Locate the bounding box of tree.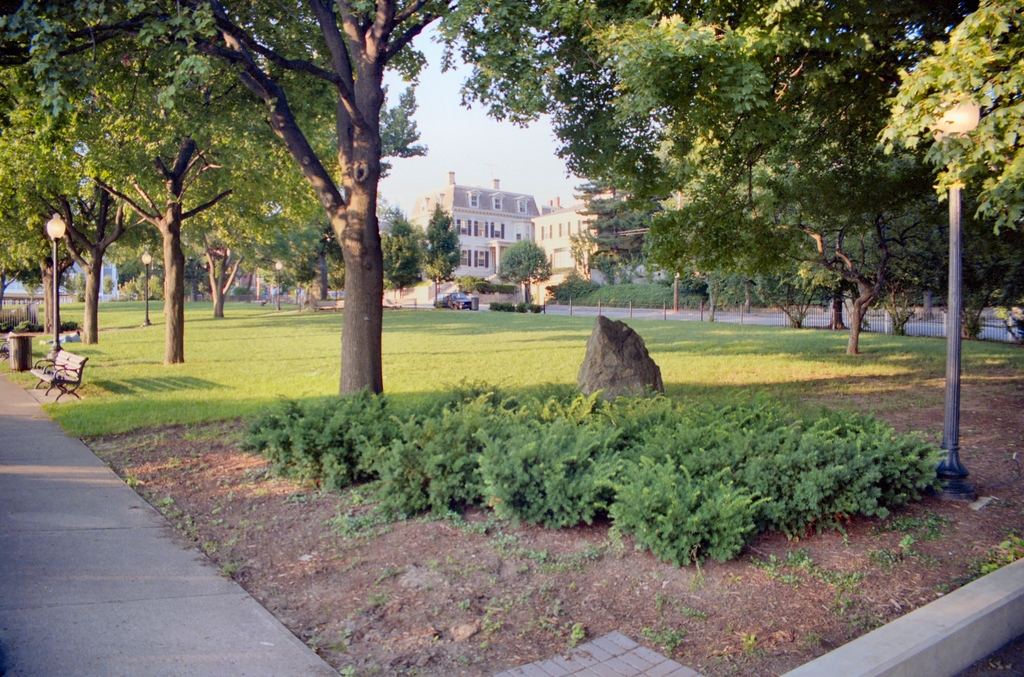
Bounding box: (380, 205, 426, 303).
